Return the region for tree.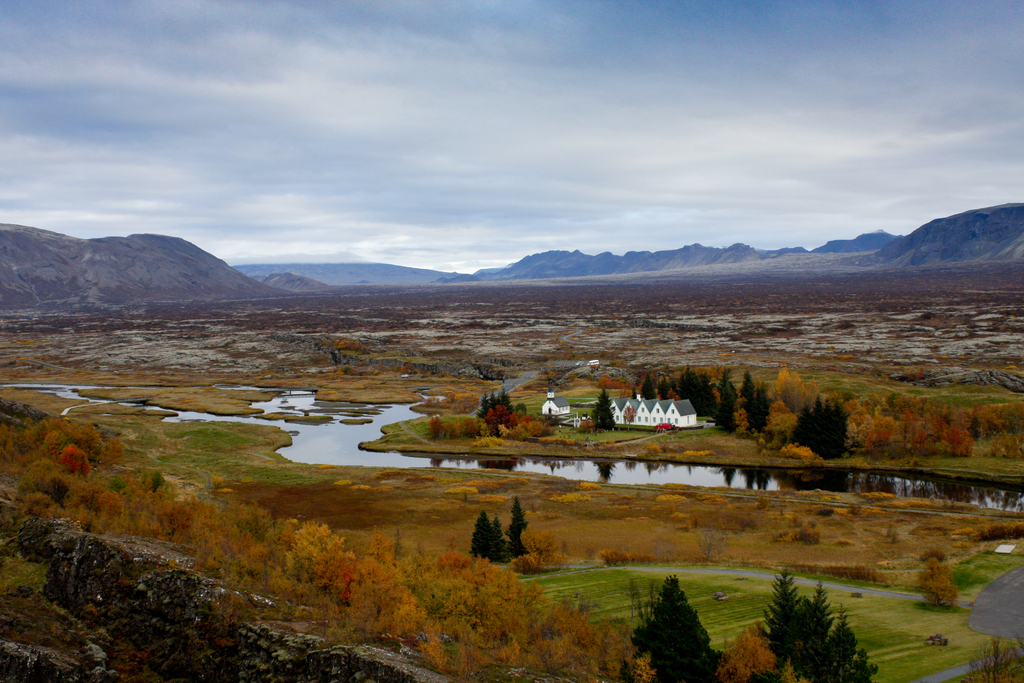
rect(674, 364, 701, 413).
